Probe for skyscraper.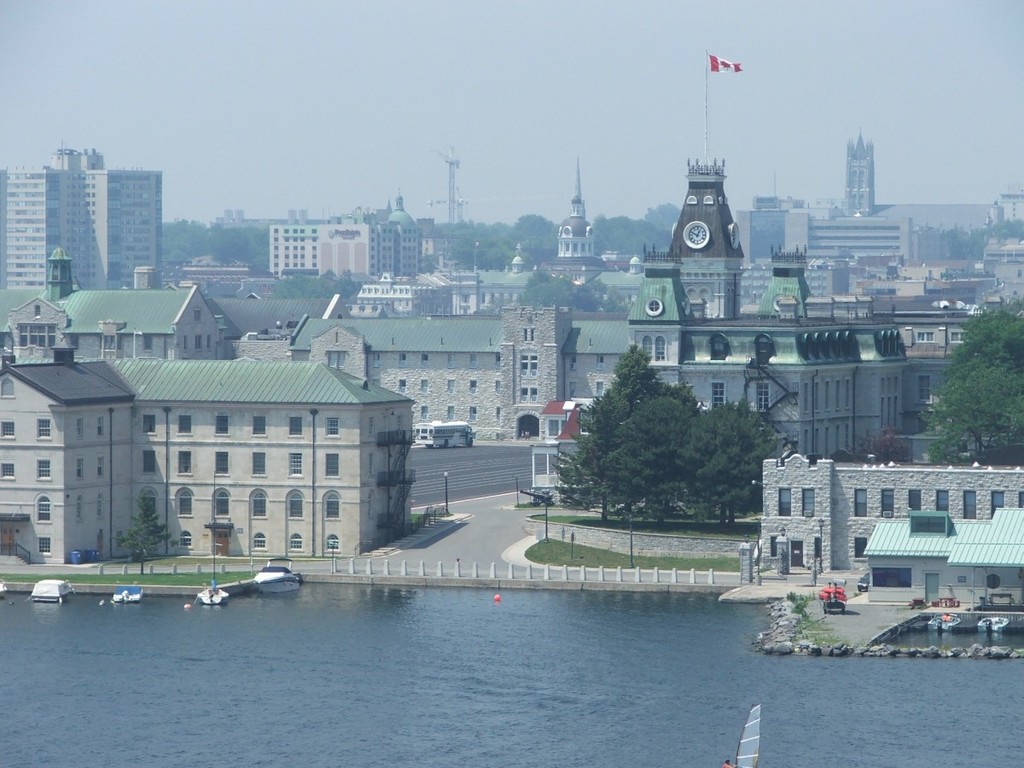
Probe result: crop(0, 144, 163, 283).
